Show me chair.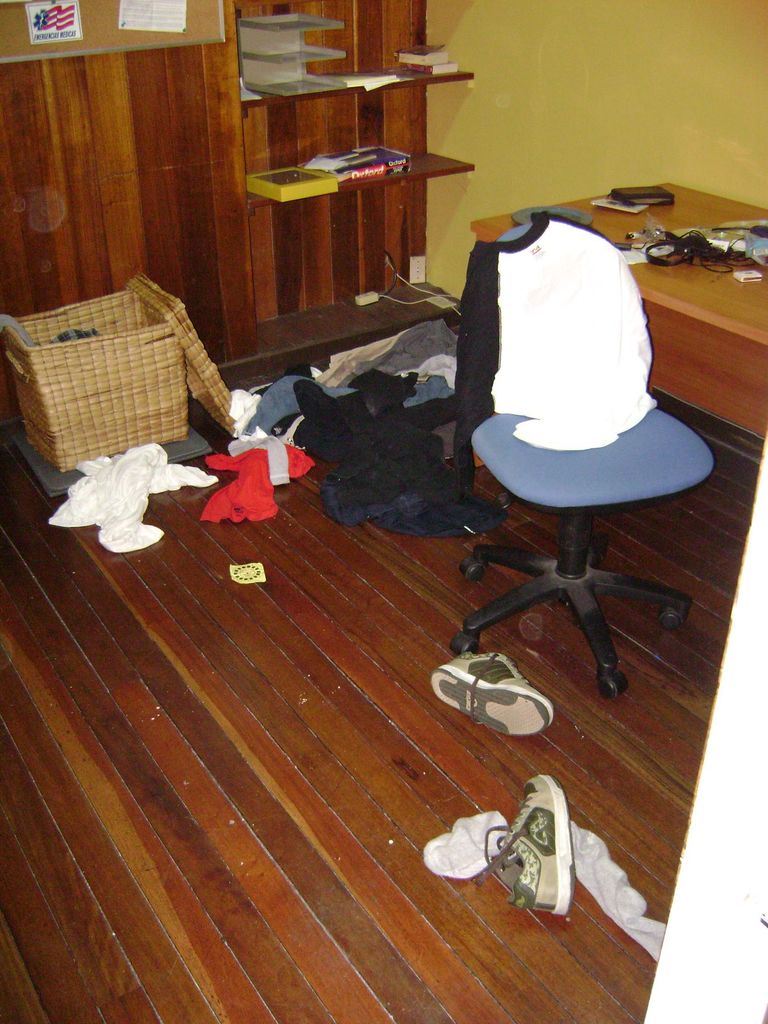
chair is here: bbox=(428, 243, 706, 753).
